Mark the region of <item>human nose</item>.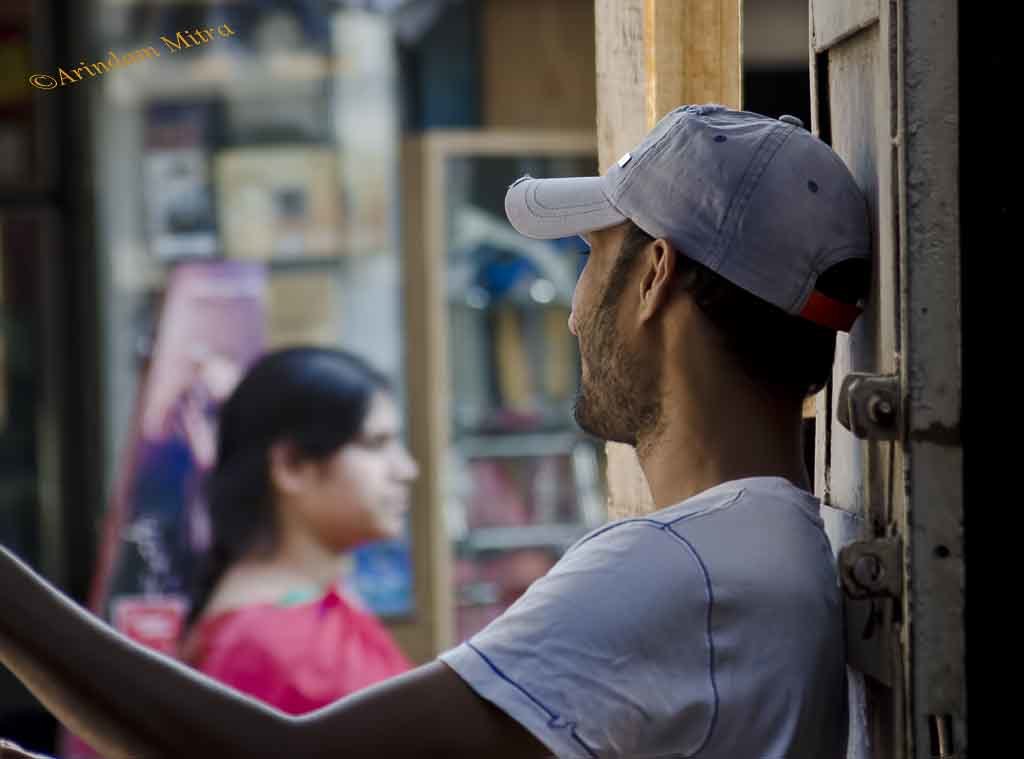
Region: locate(388, 440, 423, 490).
